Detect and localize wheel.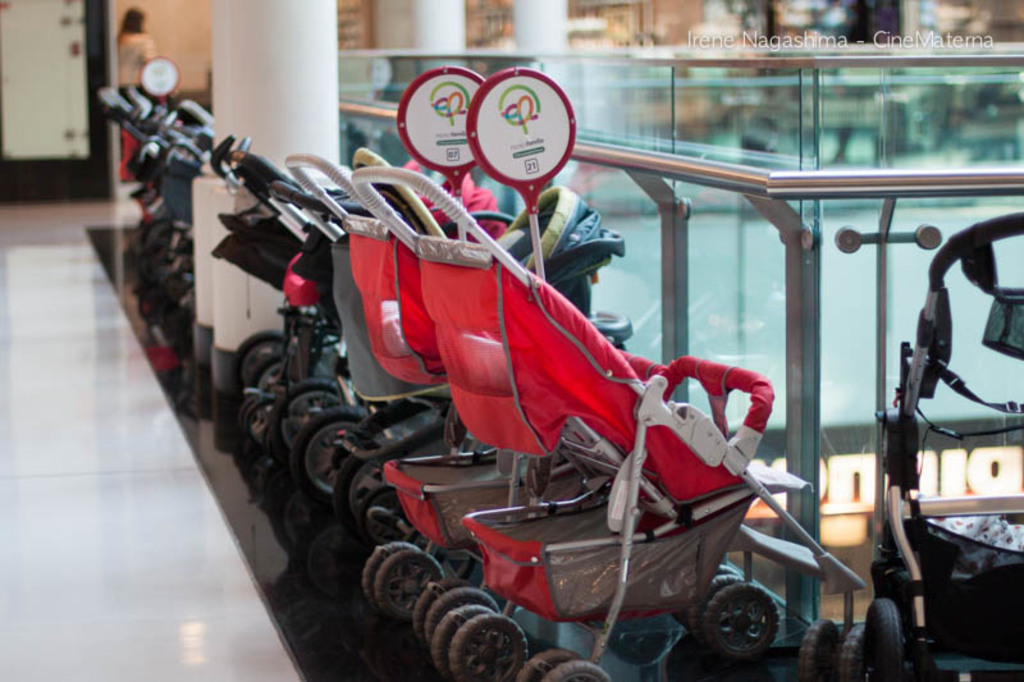
Localized at rect(704, 591, 794, 670).
